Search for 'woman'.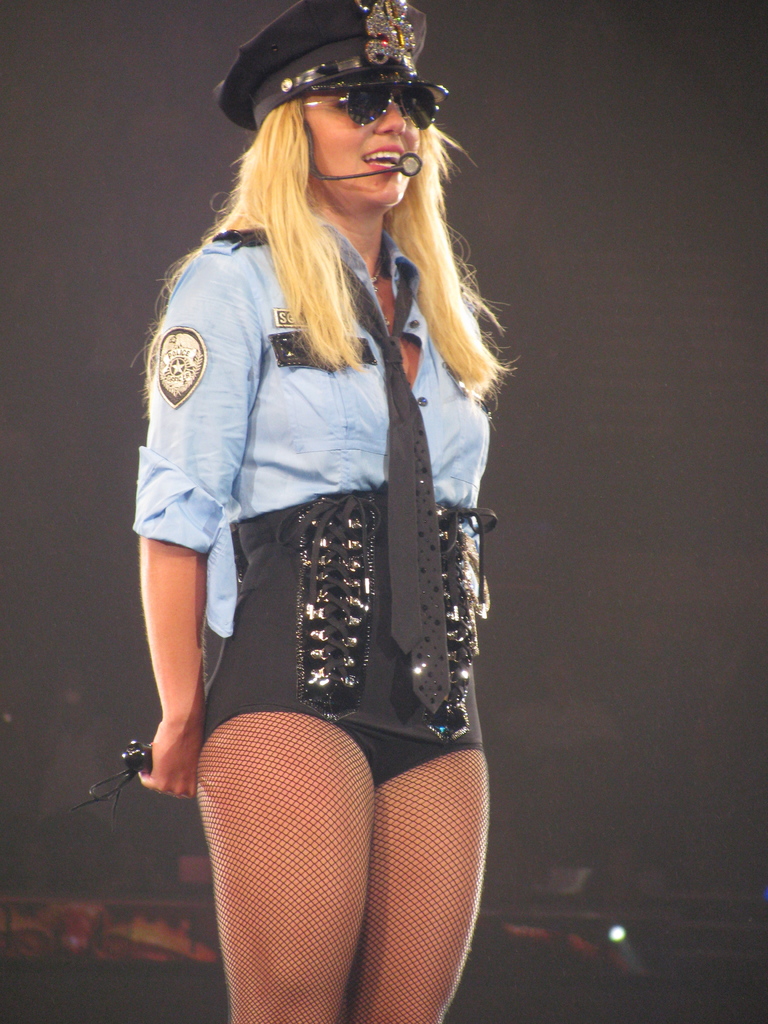
Found at [112,0,533,1023].
